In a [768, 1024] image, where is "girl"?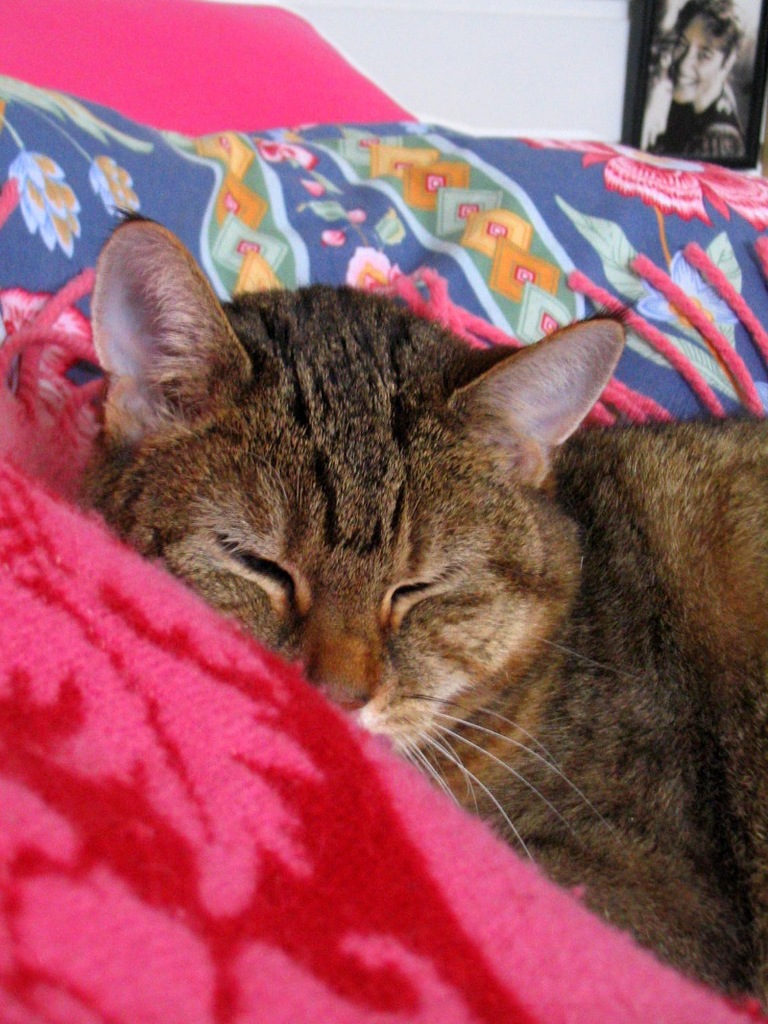
<region>647, 0, 746, 160</region>.
